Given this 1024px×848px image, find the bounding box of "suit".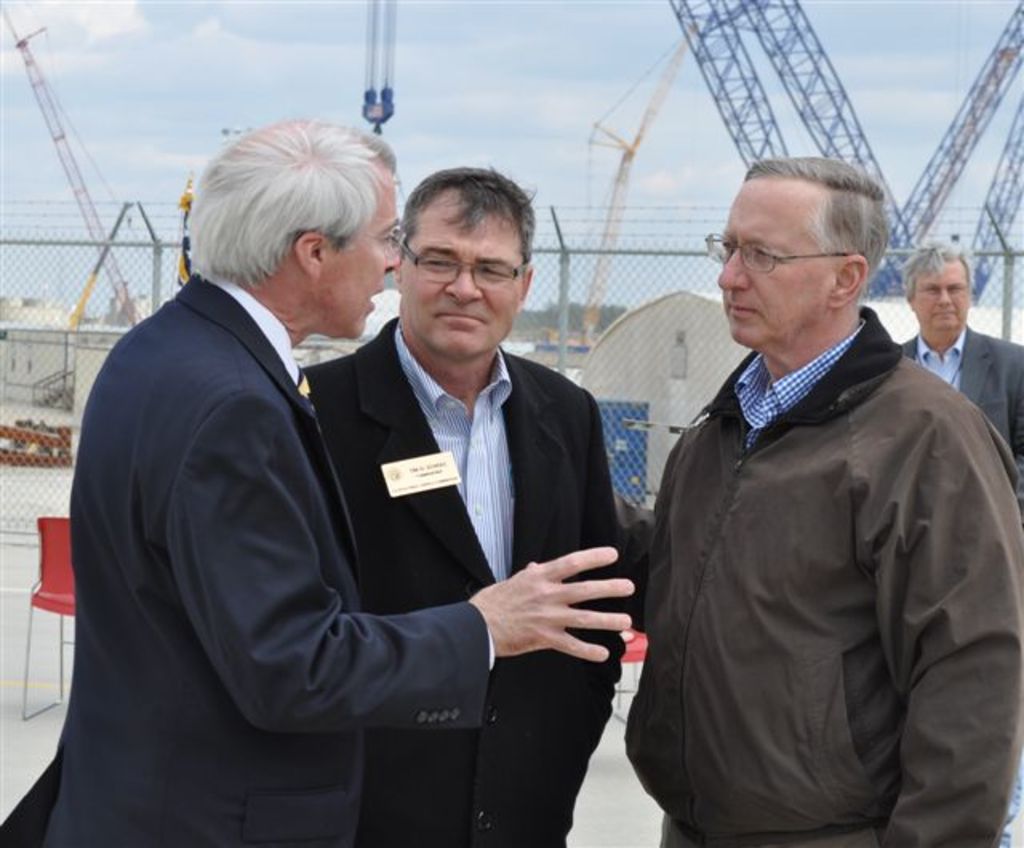
304,310,630,846.
